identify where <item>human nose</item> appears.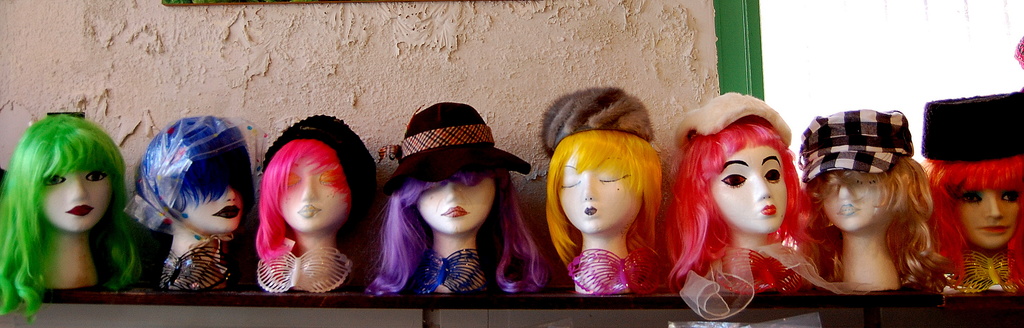
Appears at rect(987, 194, 1003, 219).
